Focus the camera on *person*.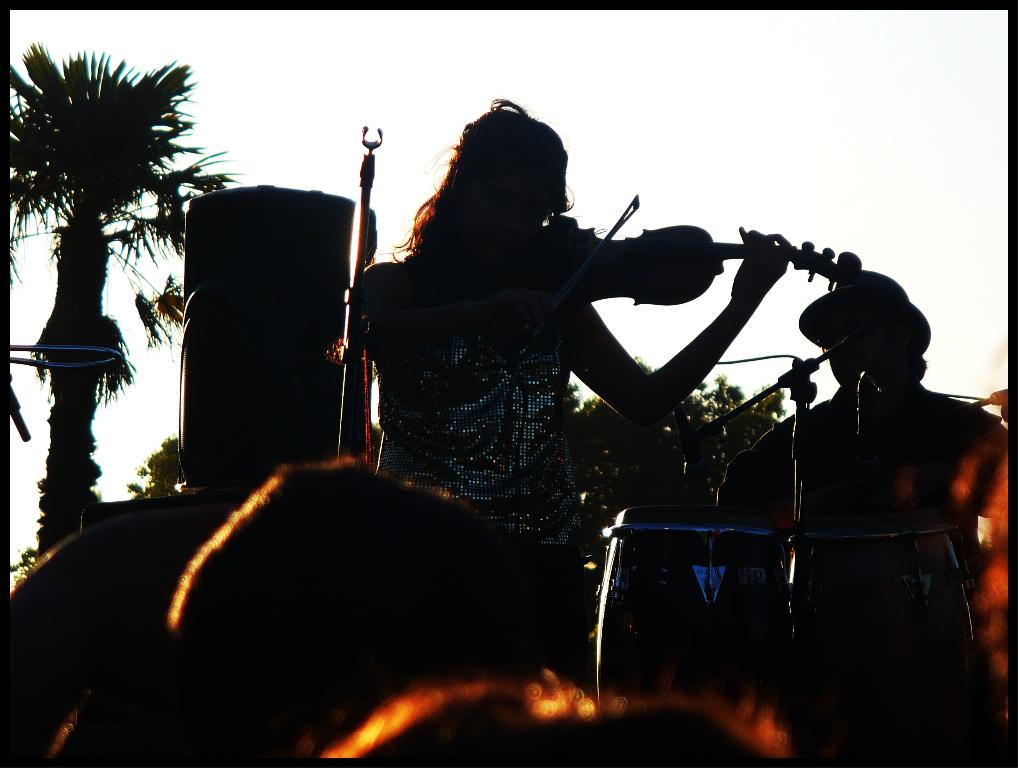
Focus region: select_region(718, 268, 1007, 725).
